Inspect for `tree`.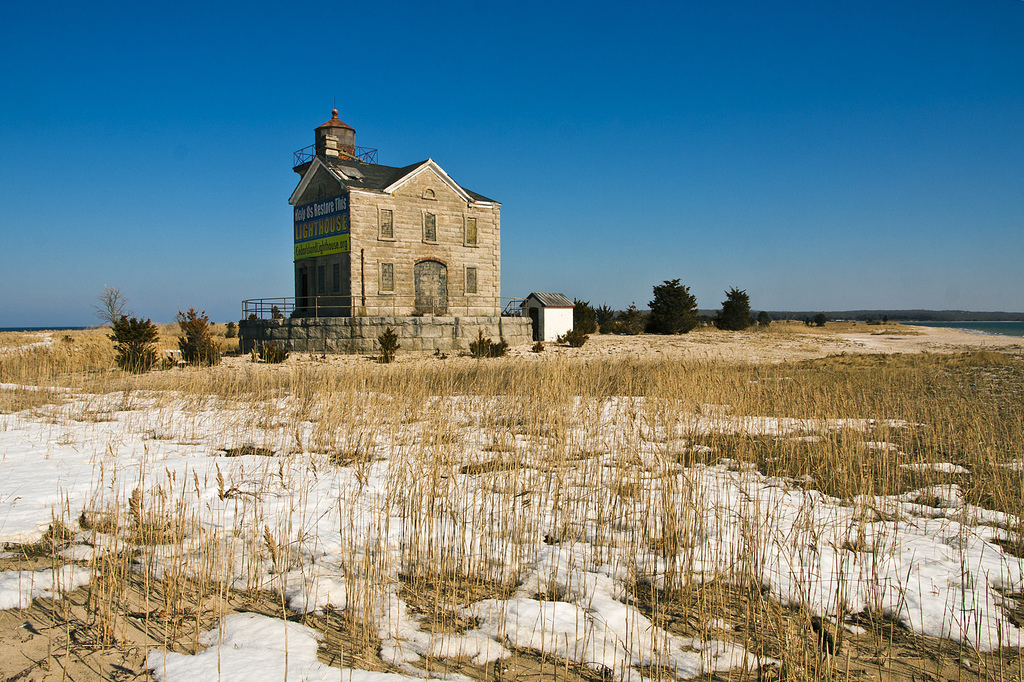
Inspection: bbox=(163, 309, 225, 364).
